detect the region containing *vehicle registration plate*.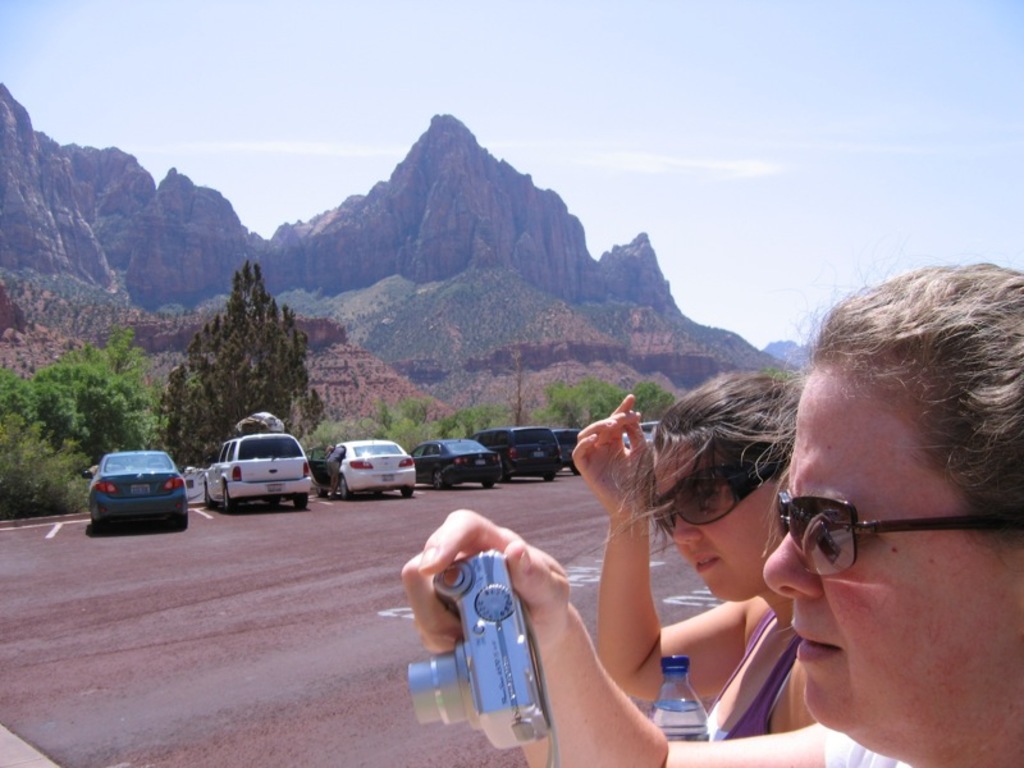
l=476, t=461, r=483, b=466.
